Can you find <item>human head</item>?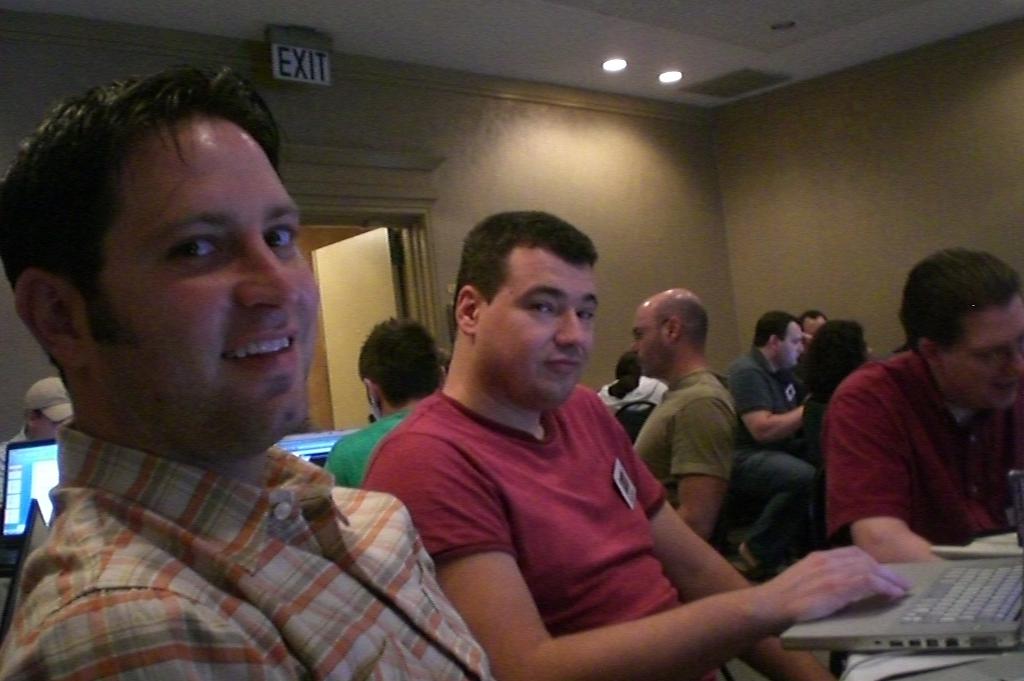
Yes, bounding box: 806 320 874 381.
